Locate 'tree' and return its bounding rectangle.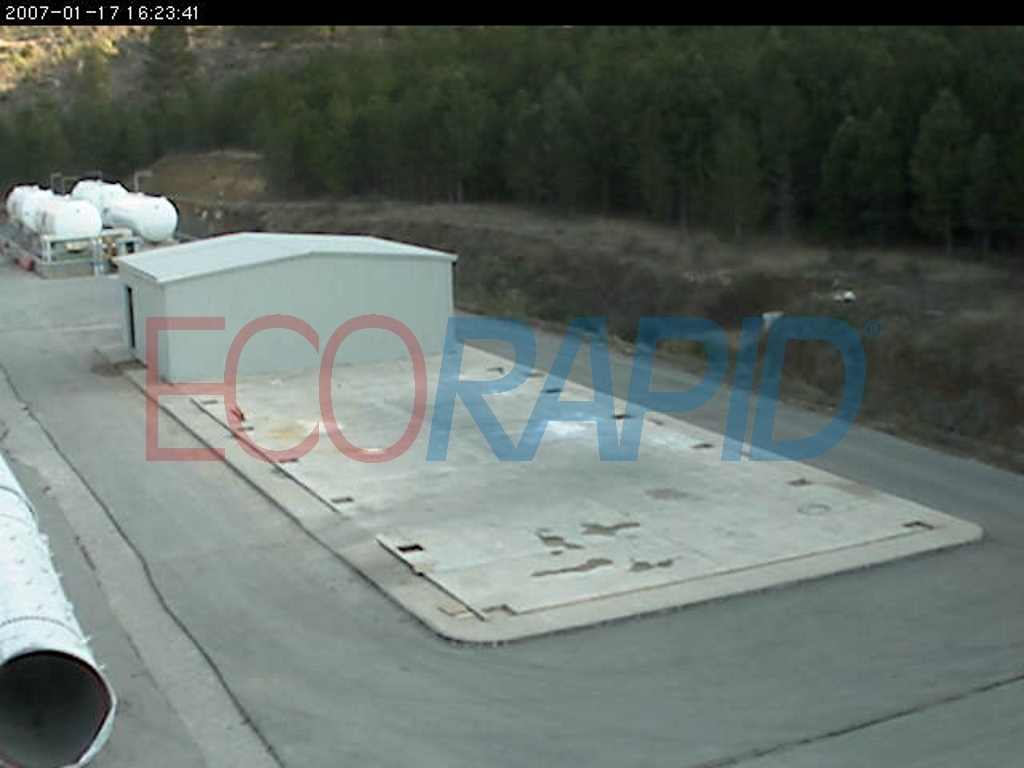
907 94 979 262.
